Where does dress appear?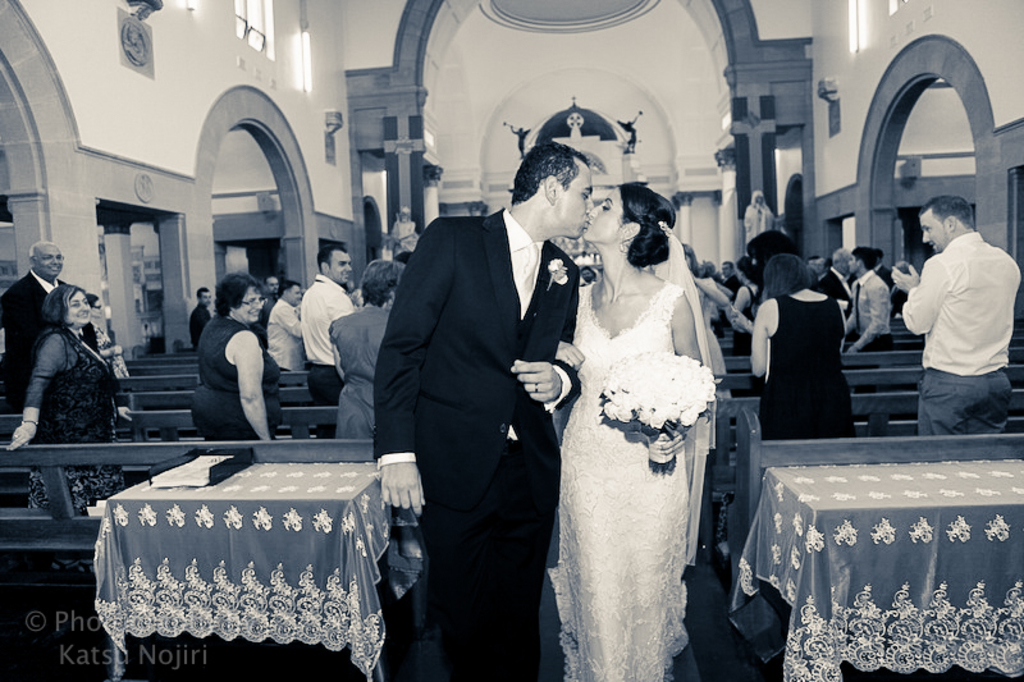
Appears at left=756, top=293, right=852, bottom=440.
